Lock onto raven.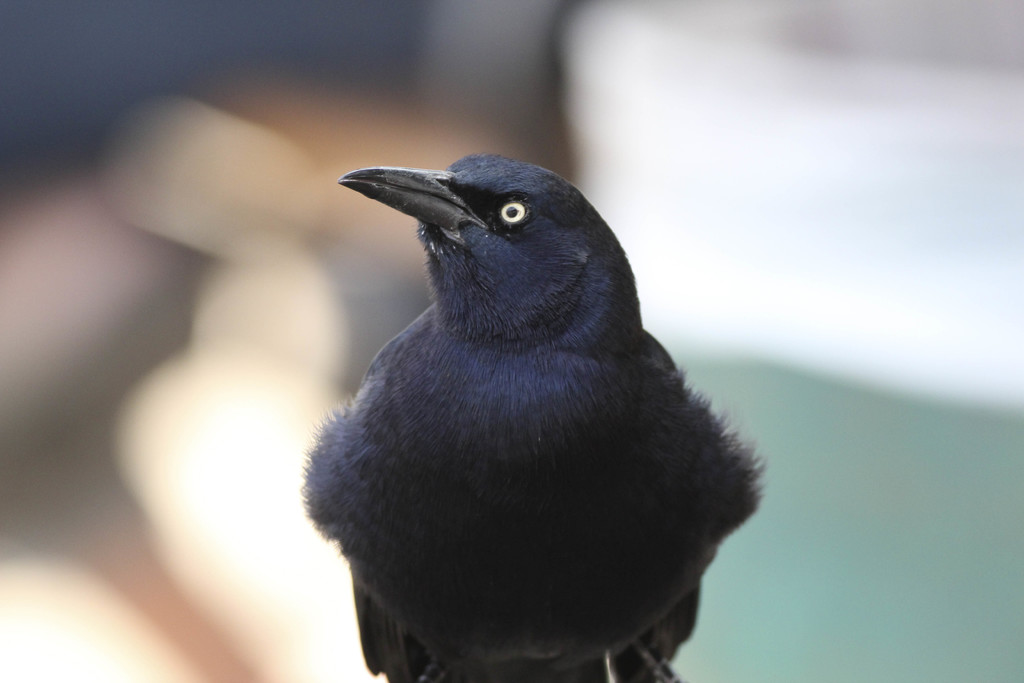
Locked: pyautogui.locateOnScreen(298, 156, 742, 682).
